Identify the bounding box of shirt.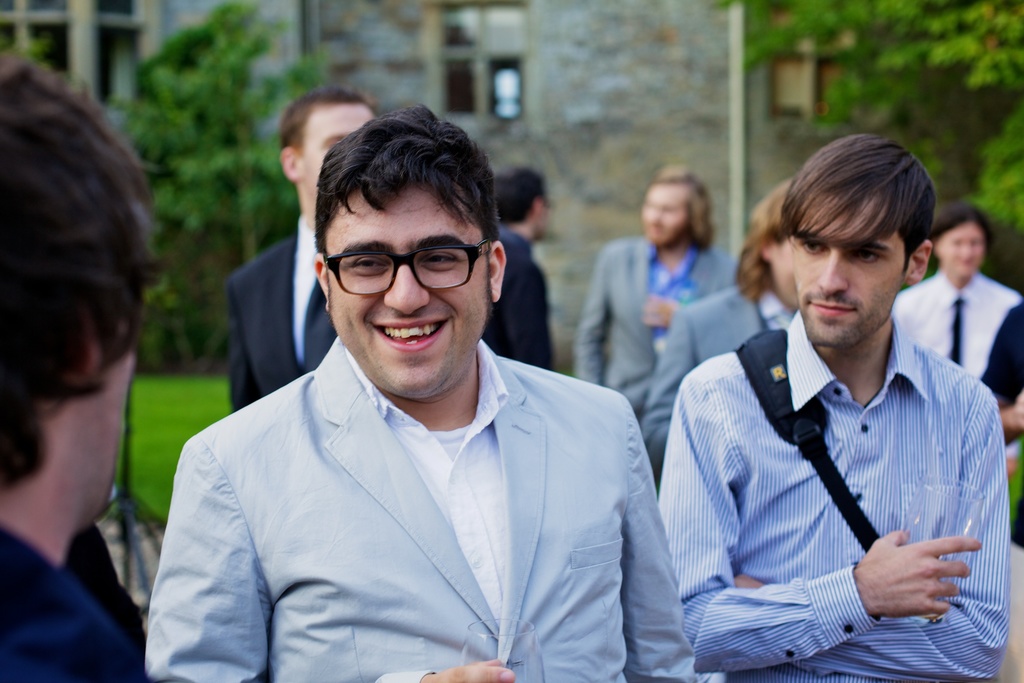
[left=294, top=215, right=316, bottom=364].
